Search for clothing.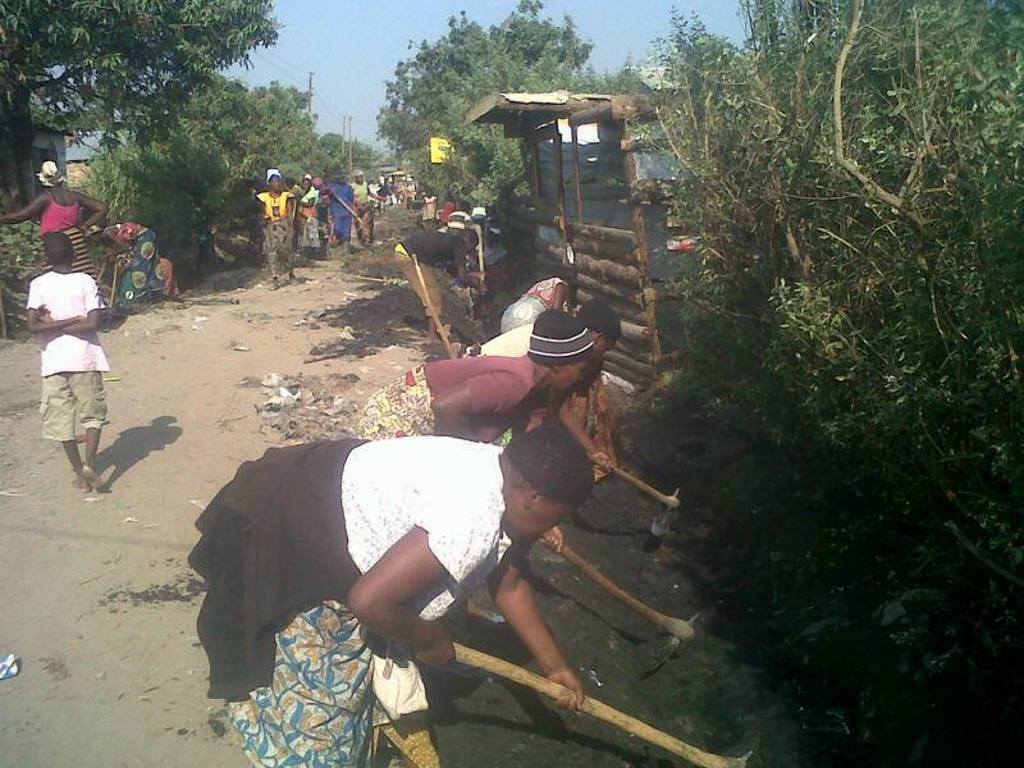
Found at x1=392, y1=225, x2=466, y2=307.
